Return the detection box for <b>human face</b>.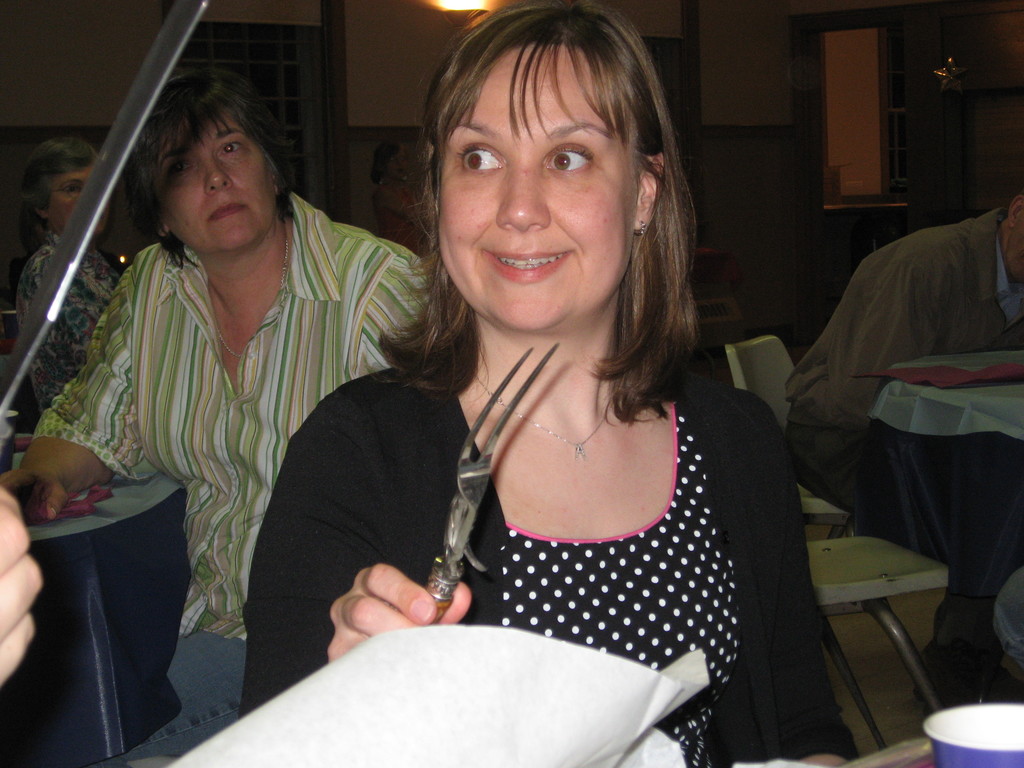
[170, 115, 266, 252].
